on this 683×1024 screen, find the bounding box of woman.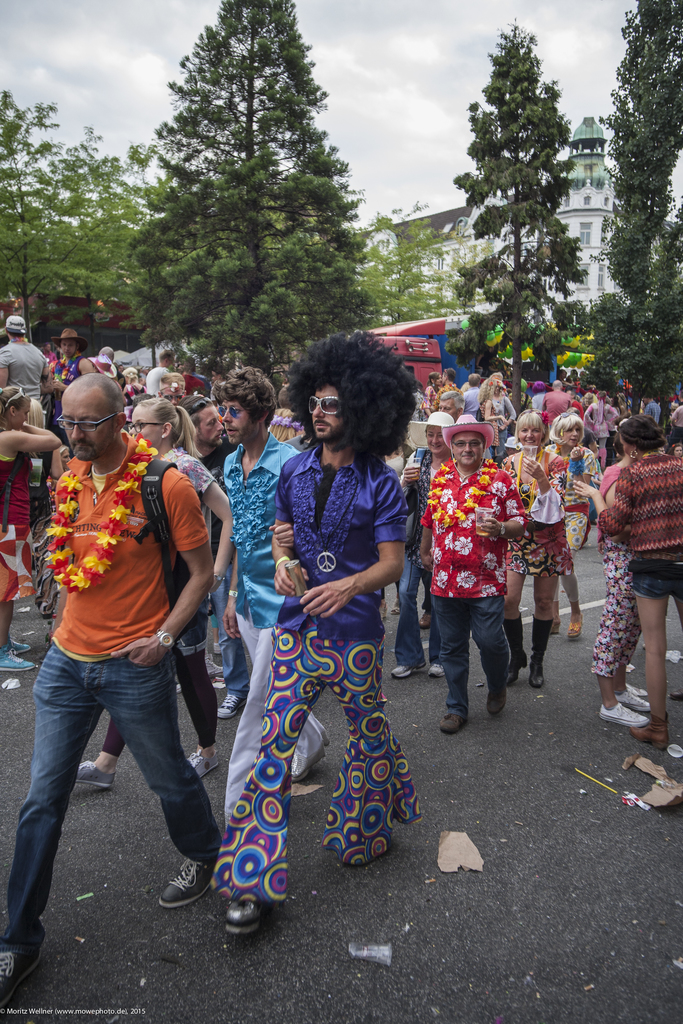
Bounding box: x1=484 y1=383 x2=512 y2=452.
